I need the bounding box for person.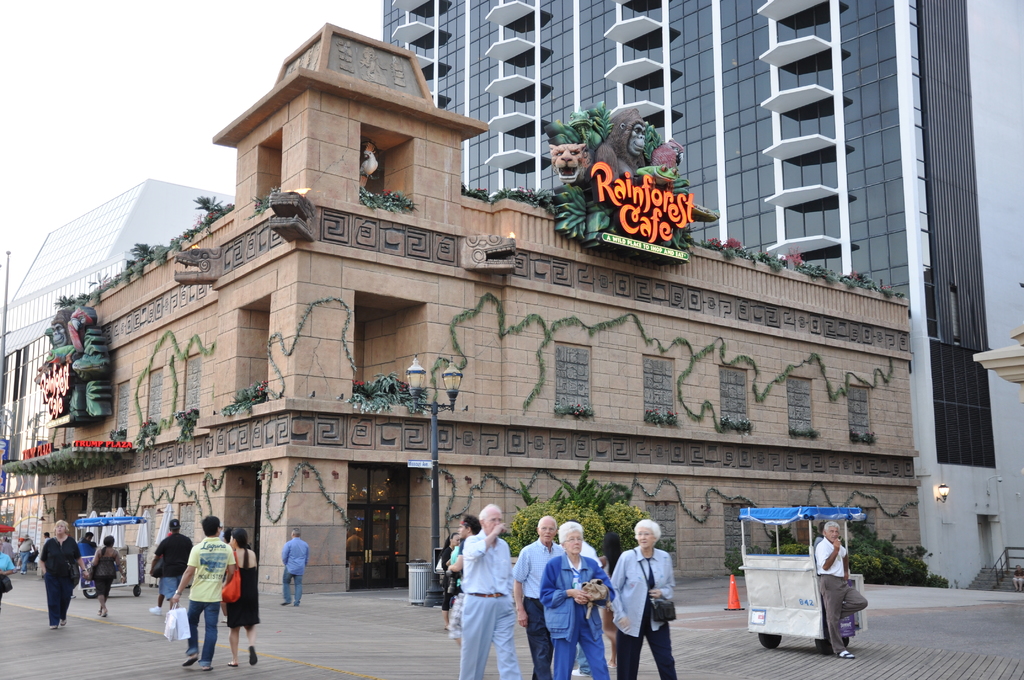
Here it is: locate(539, 521, 614, 679).
